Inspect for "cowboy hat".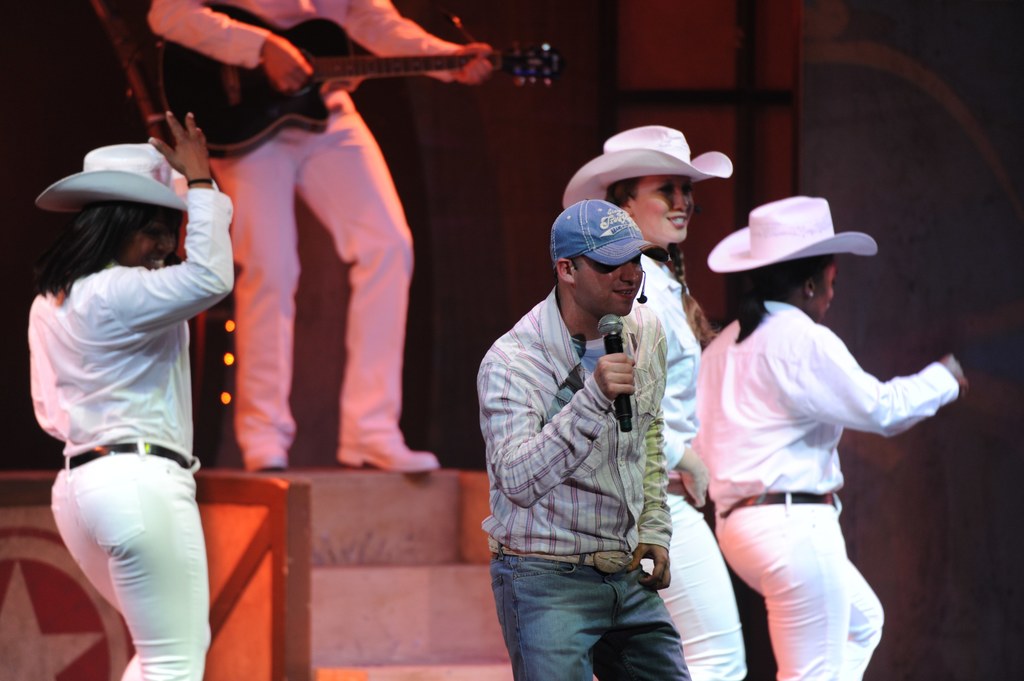
Inspection: 560 124 737 208.
